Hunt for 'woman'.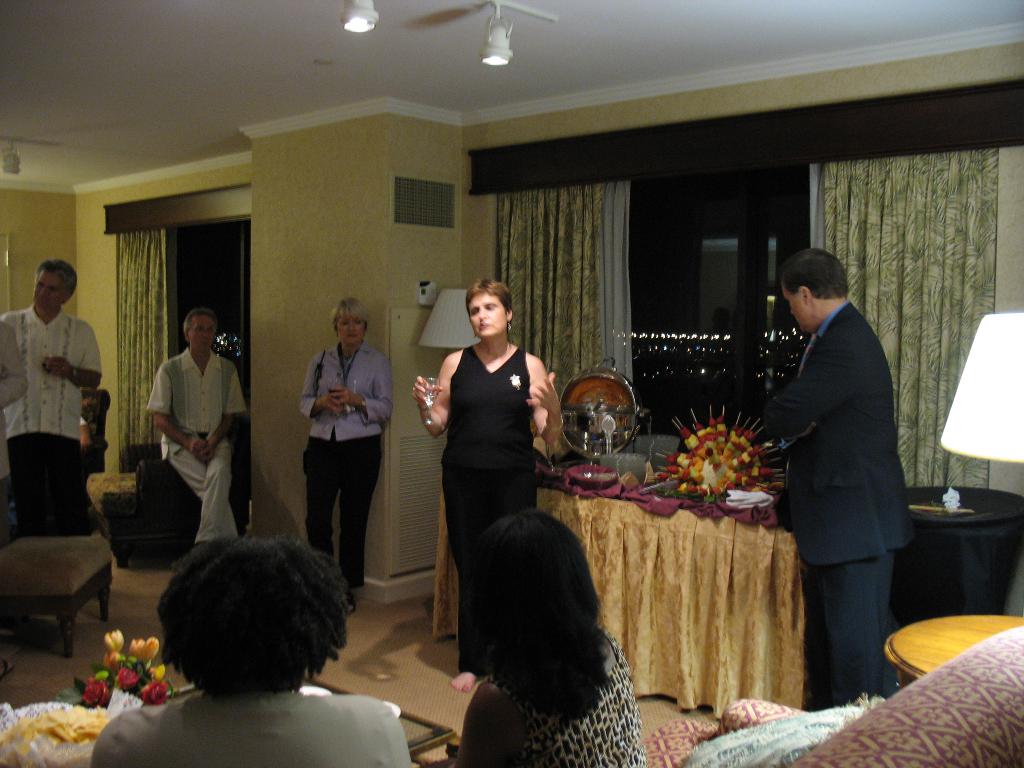
Hunted down at box(88, 532, 419, 767).
